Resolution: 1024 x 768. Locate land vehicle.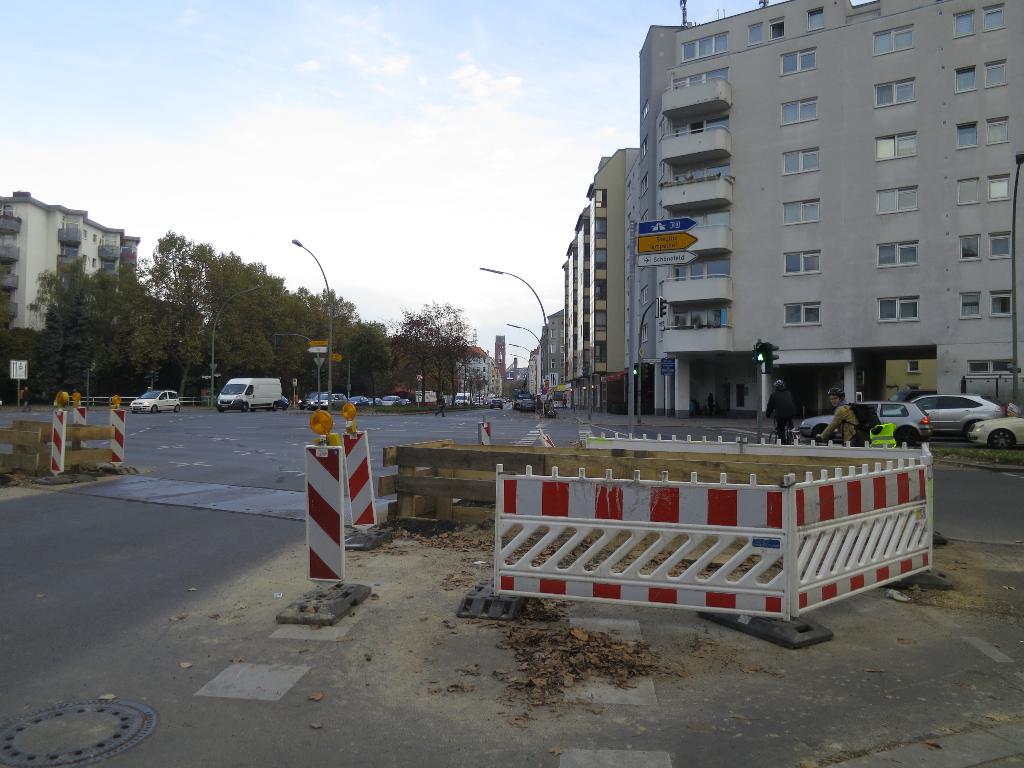
bbox=[804, 404, 934, 448].
